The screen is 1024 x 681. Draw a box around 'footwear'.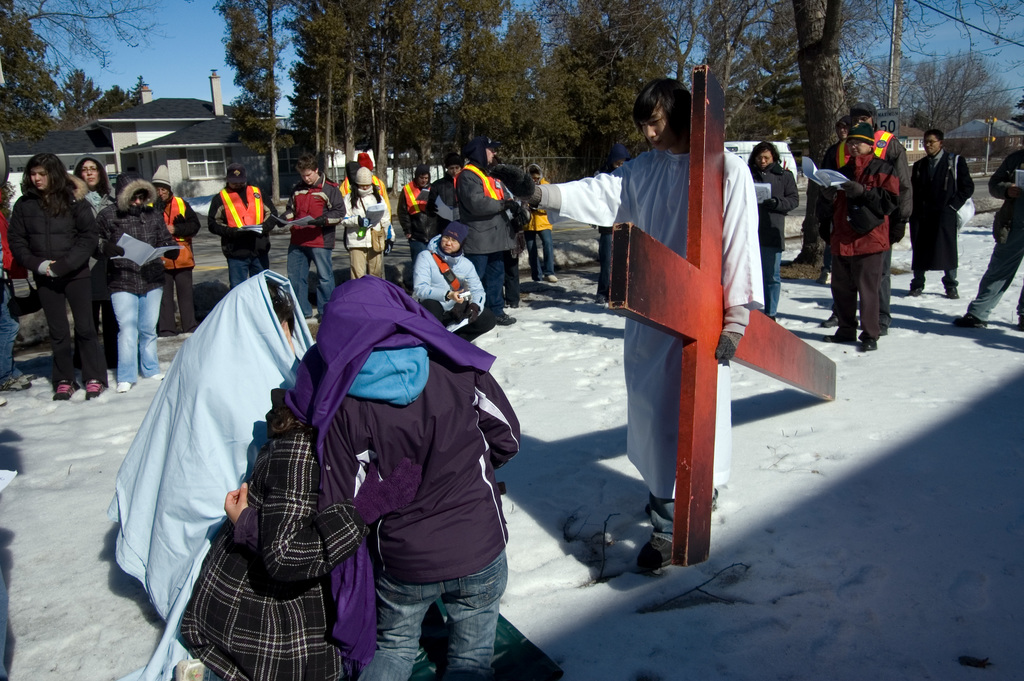
x1=547 y1=273 x2=557 y2=282.
